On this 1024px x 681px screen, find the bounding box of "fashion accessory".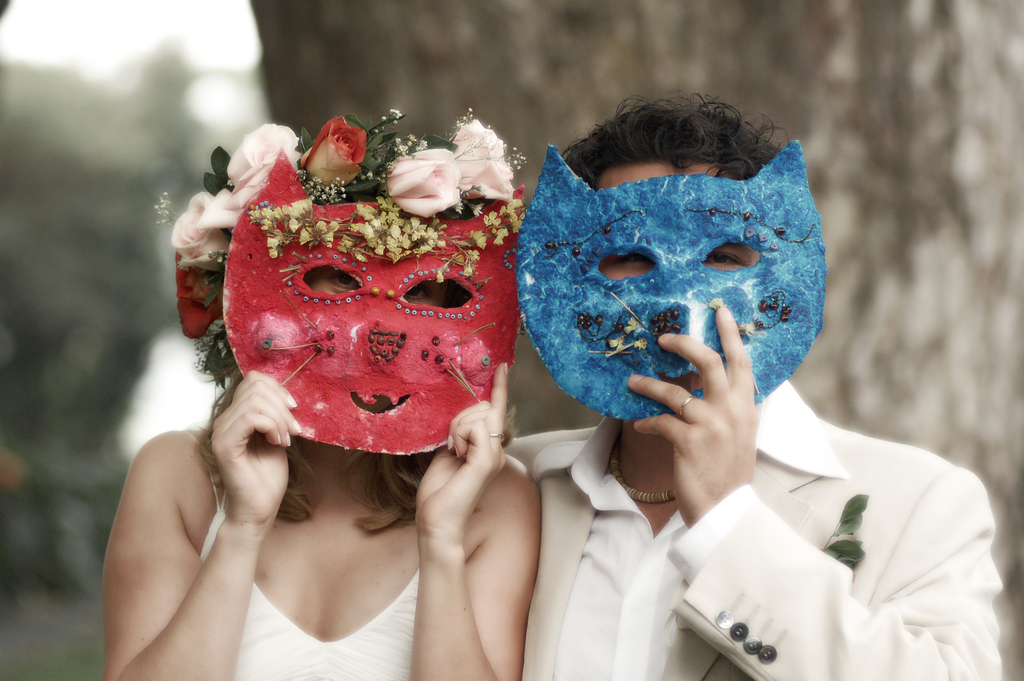
Bounding box: box=[155, 111, 521, 459].
